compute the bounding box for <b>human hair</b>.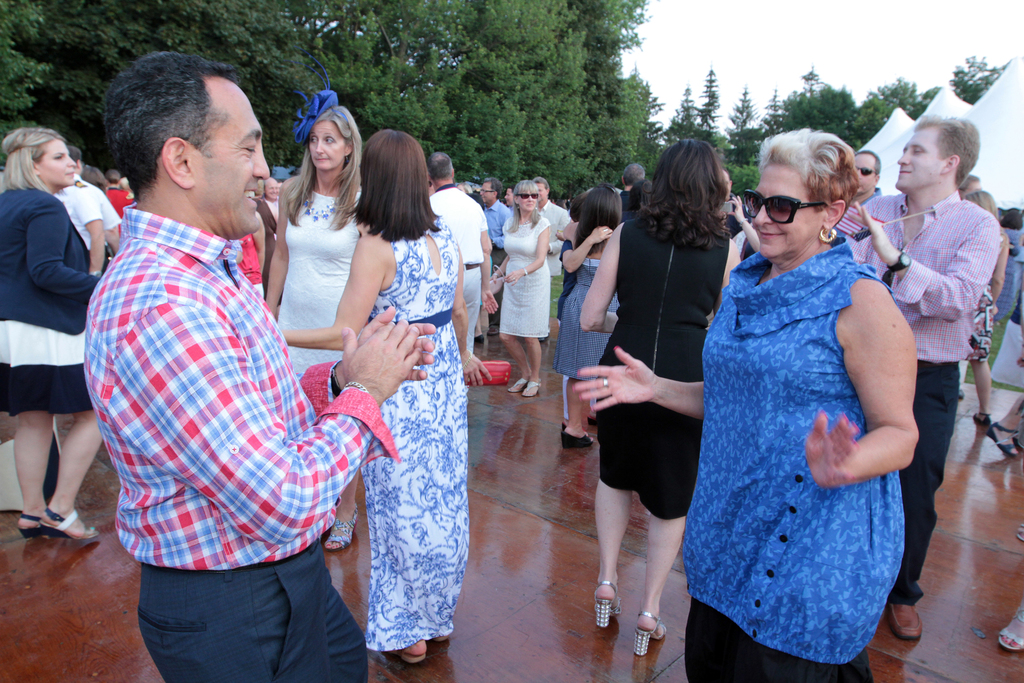
bbox=(758, 127, 859, 221).
